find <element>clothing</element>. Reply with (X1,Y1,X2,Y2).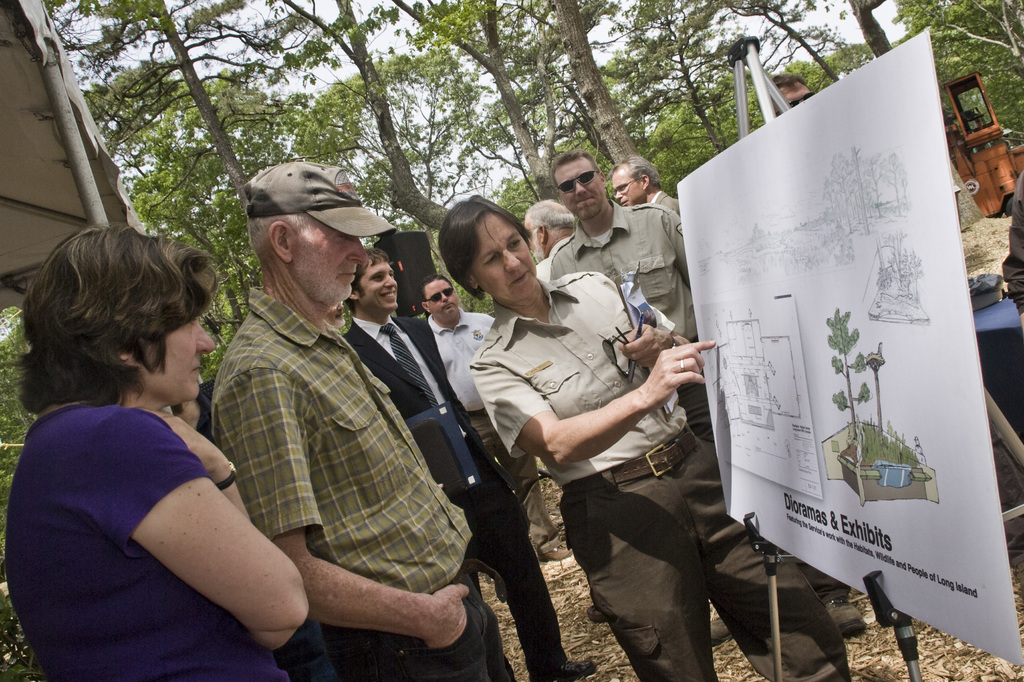
(163,239,463,659).
